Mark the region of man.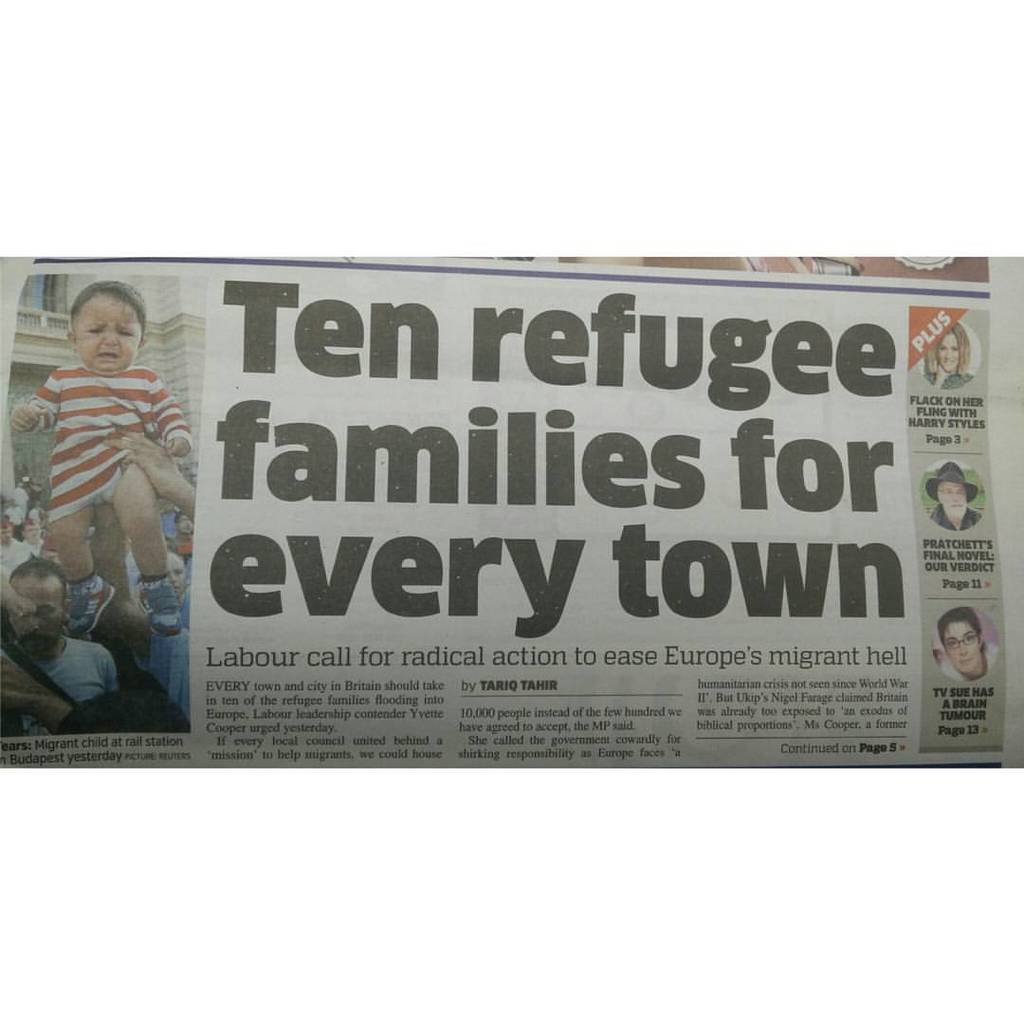
Region: bbox=(0, 519, 26, 579).
